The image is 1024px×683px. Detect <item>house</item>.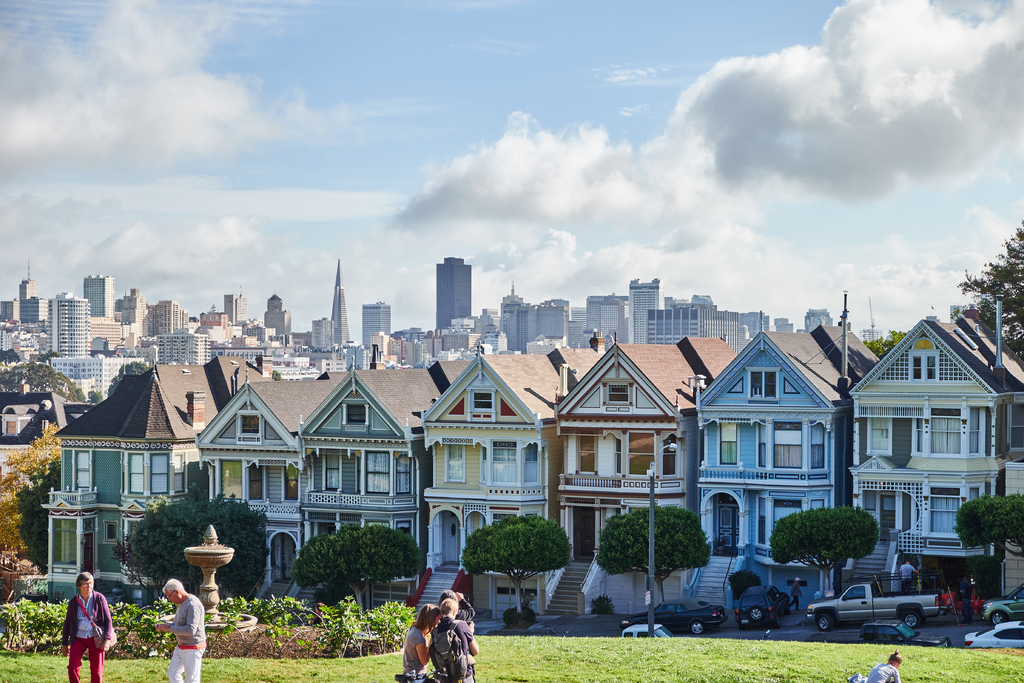
Detection: x1=205 y1=375 x2=335 y2=591.
